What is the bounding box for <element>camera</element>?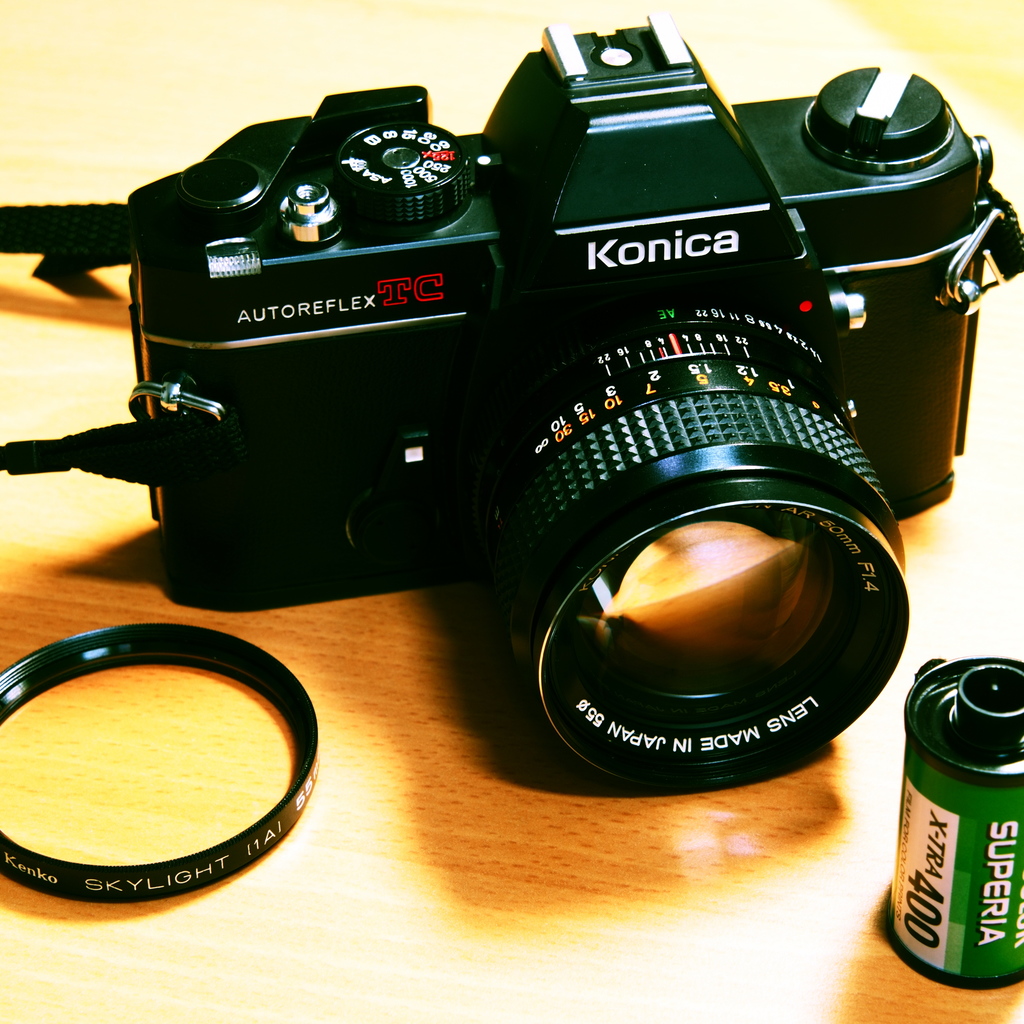
(left=123, top=17, right=990, bottom=796).
